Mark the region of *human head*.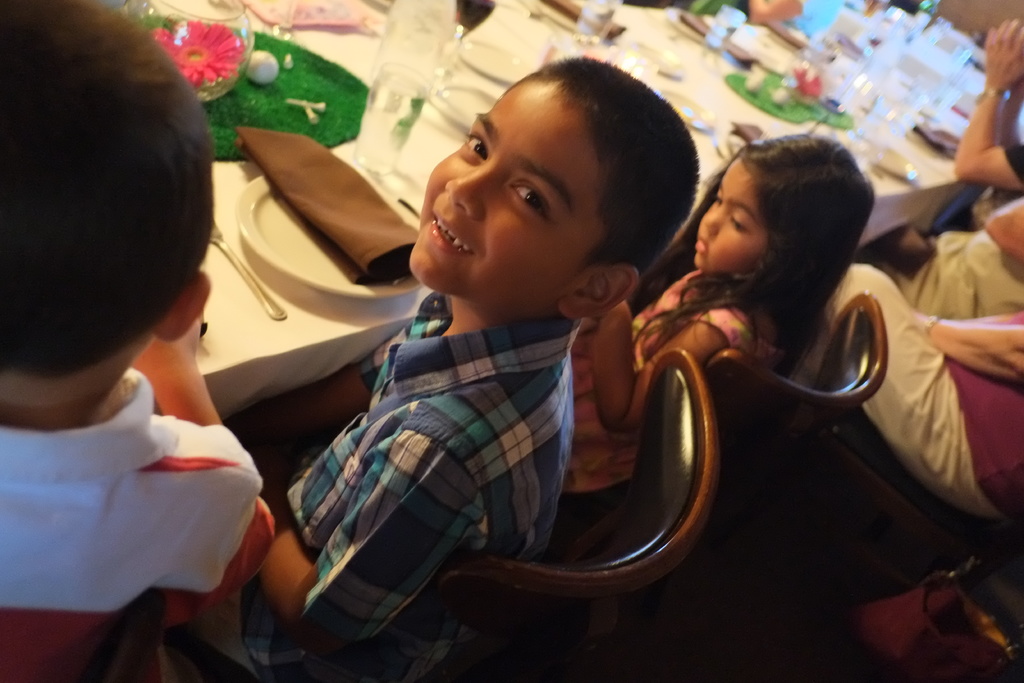
Region: box(0, 0, 218, 382).
